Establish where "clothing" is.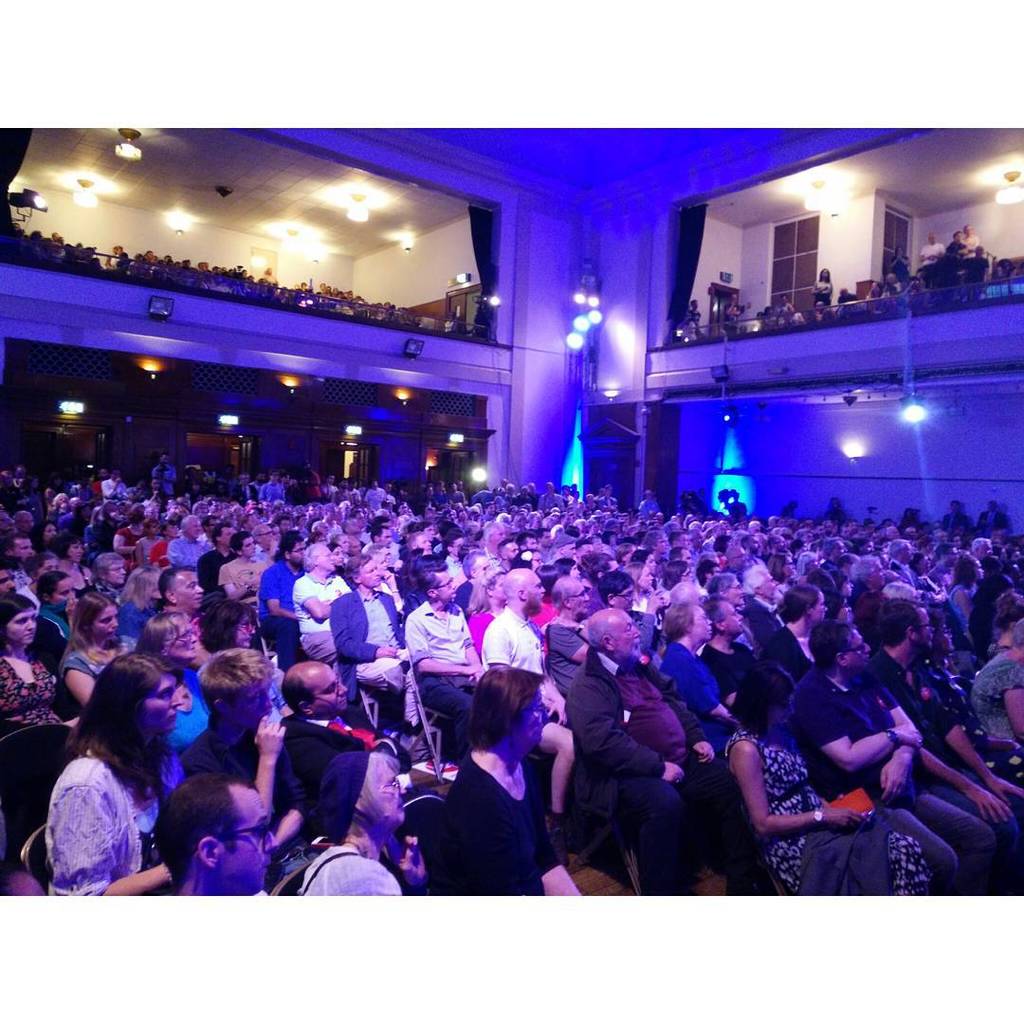
Established at <region>759, 614, 807, 684</region>.
